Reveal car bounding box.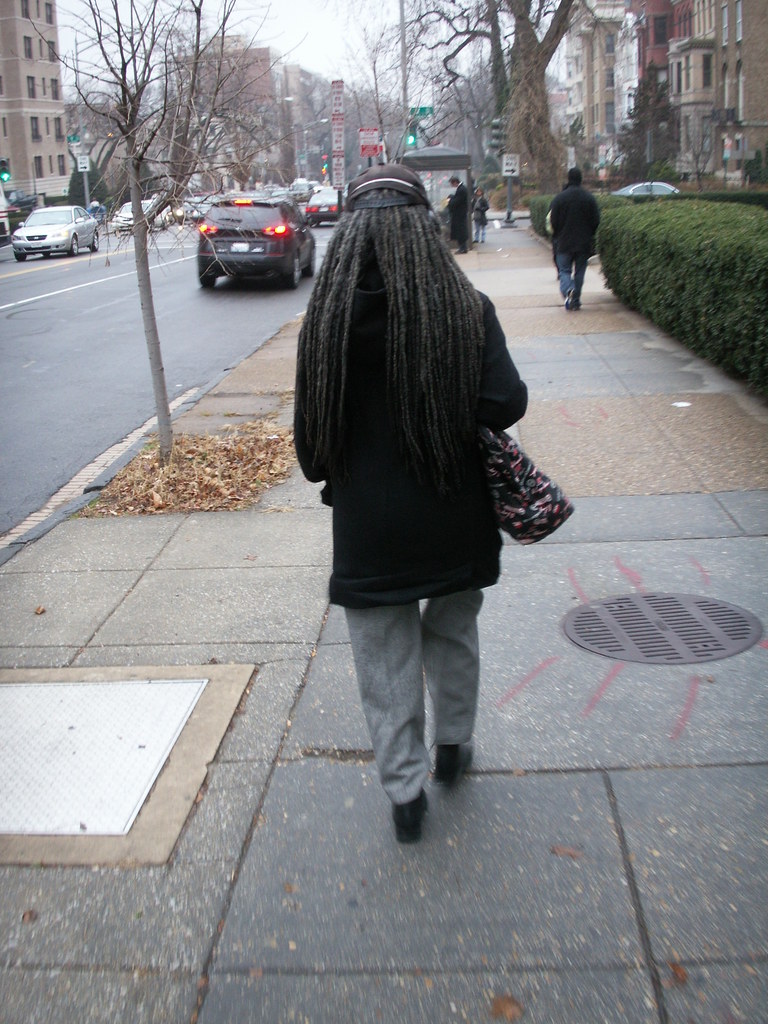
Revealed: BBox(8, 197, 109, 259).
